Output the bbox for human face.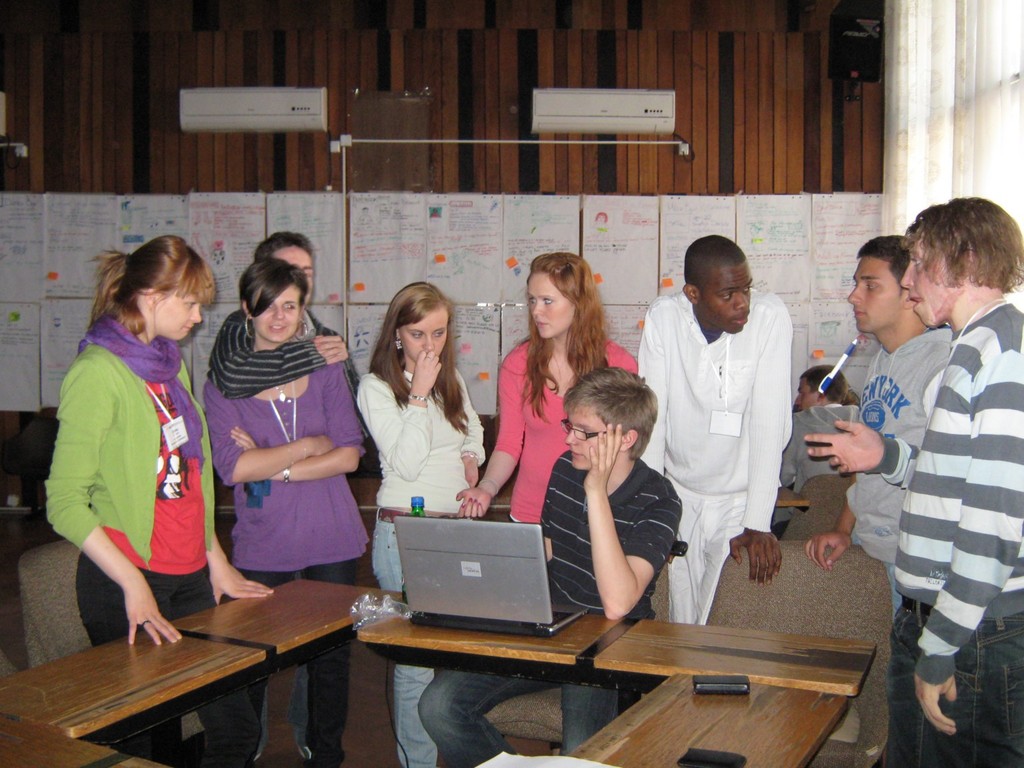
BBox(789, 375, 811, 405).
